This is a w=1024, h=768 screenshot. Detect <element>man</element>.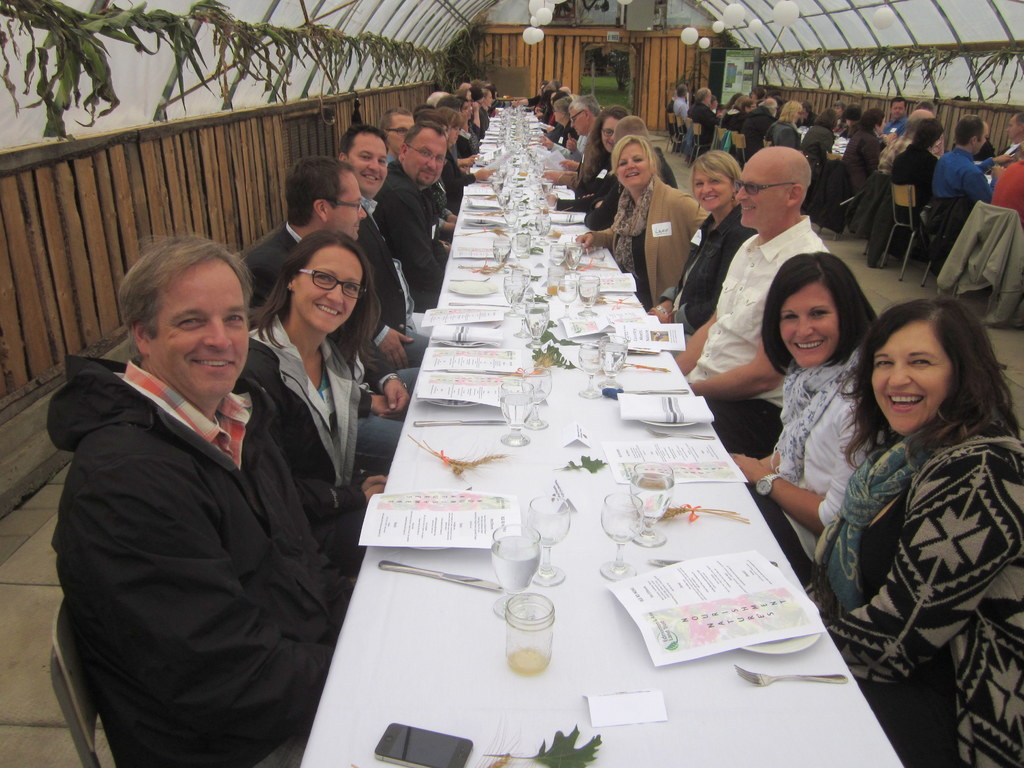
[877,97,907,143].
